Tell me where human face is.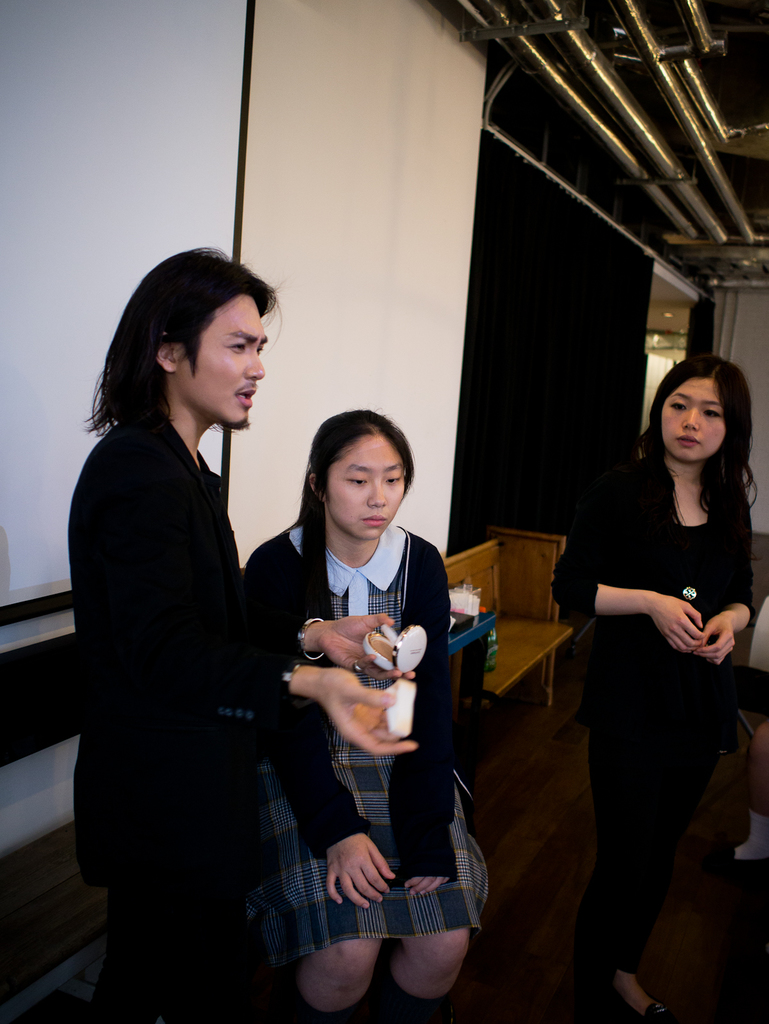
human face is at region(161, 285, 261, 435).
